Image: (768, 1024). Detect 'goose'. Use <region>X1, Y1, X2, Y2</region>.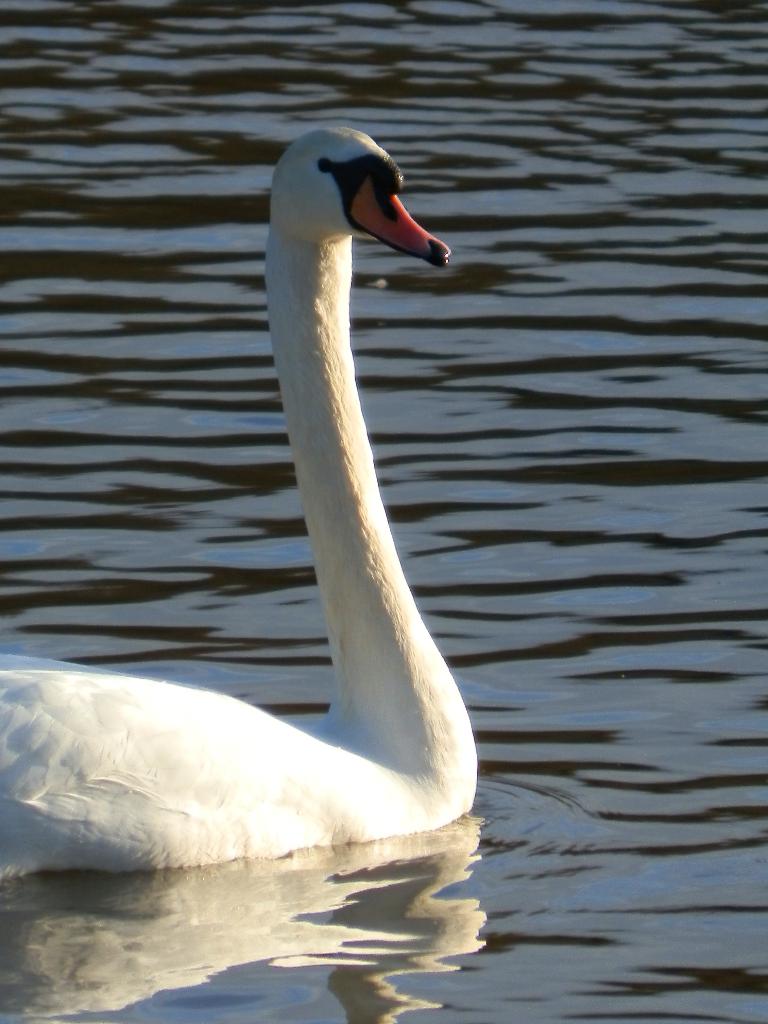
<region>0, 125, 448, 881</region>.
